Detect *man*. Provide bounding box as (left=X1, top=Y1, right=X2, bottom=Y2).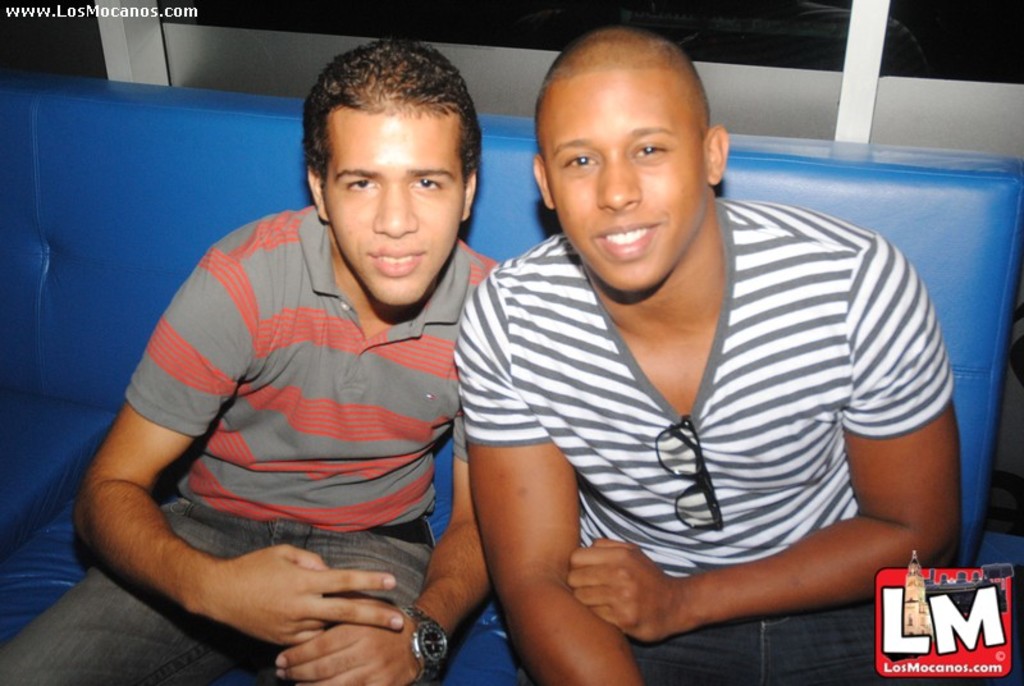
(left=394, top=15, right=987, bottom=659).
